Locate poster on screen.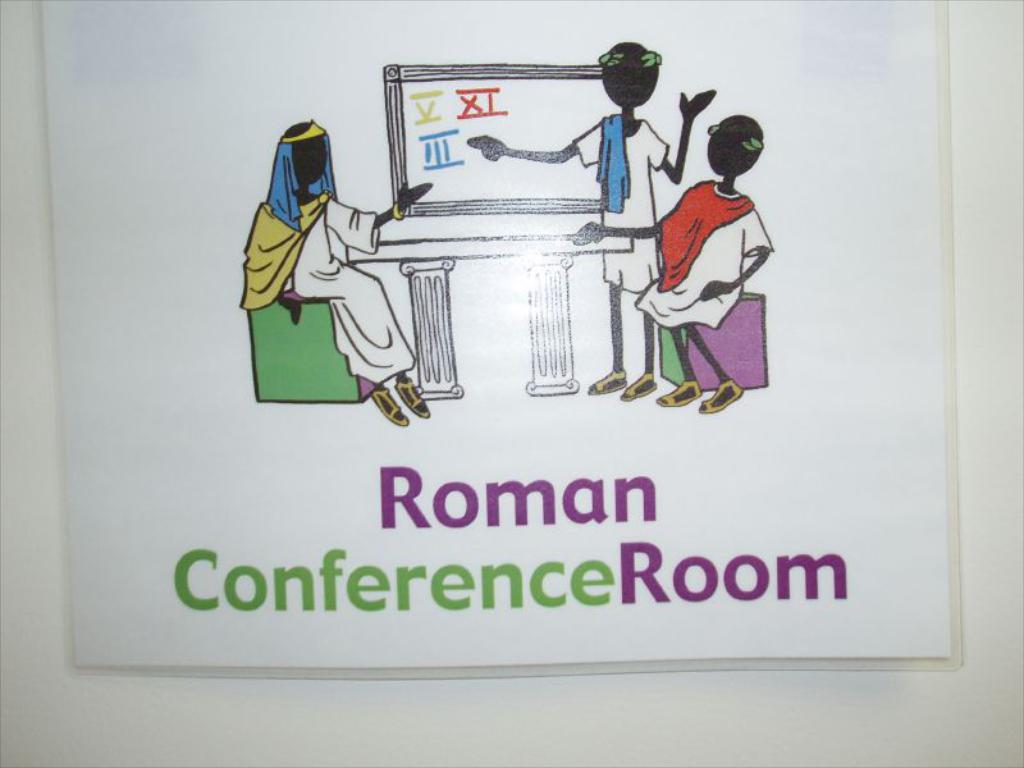
On screen at pyautogui.locateOnScreen(45, 0, 937, 681).
